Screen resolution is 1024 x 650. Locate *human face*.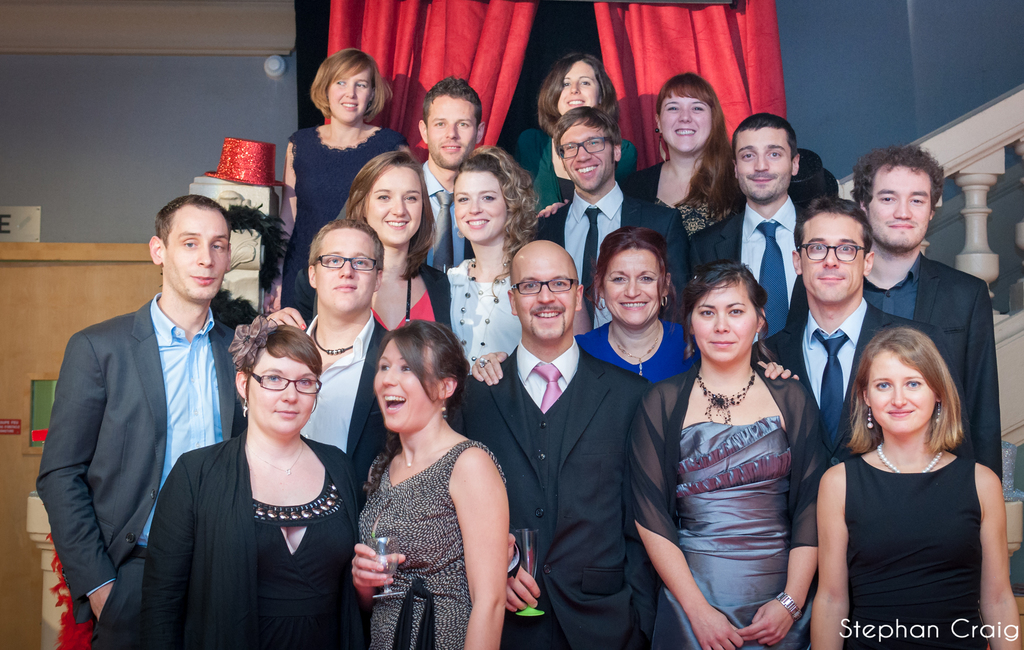
{"x1": 325, "y1": 63, "x2": 374, "y2": 126}.
